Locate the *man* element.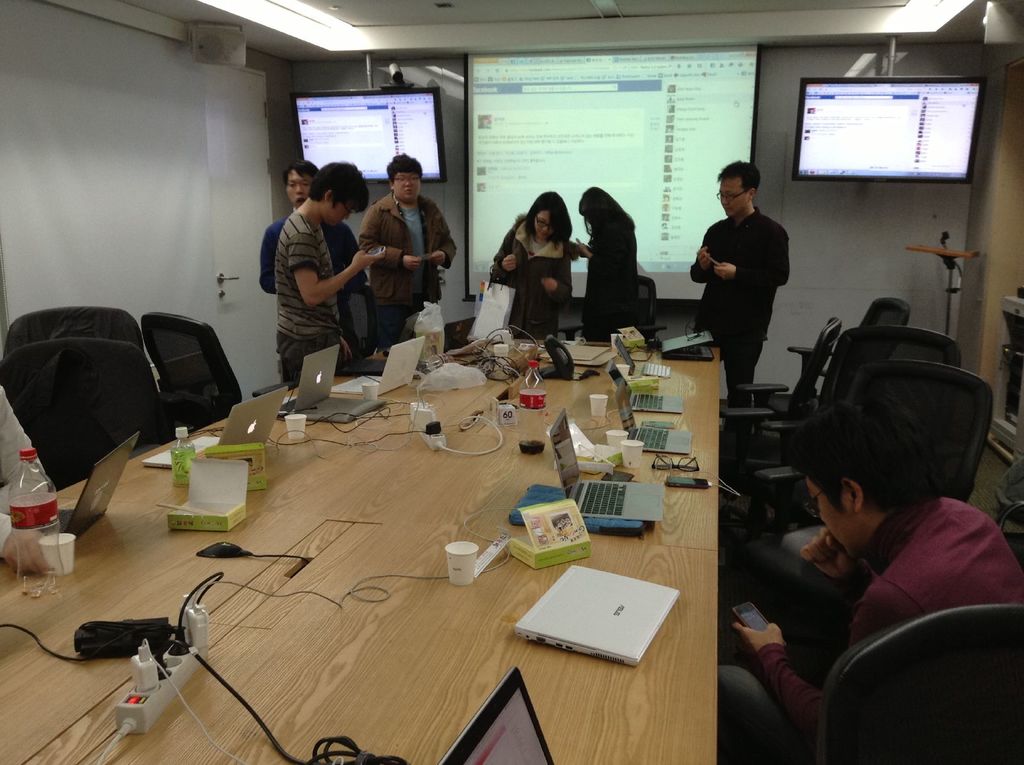
Element bbox: 262:163:373:348.
